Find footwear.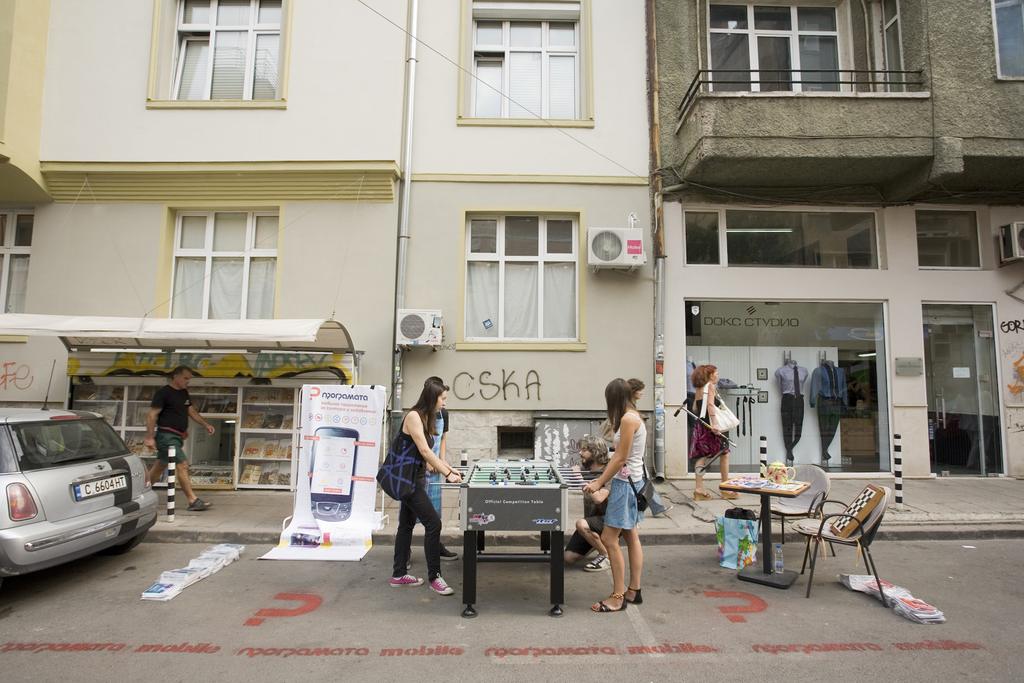
box=[692, 484, 714, 503].
